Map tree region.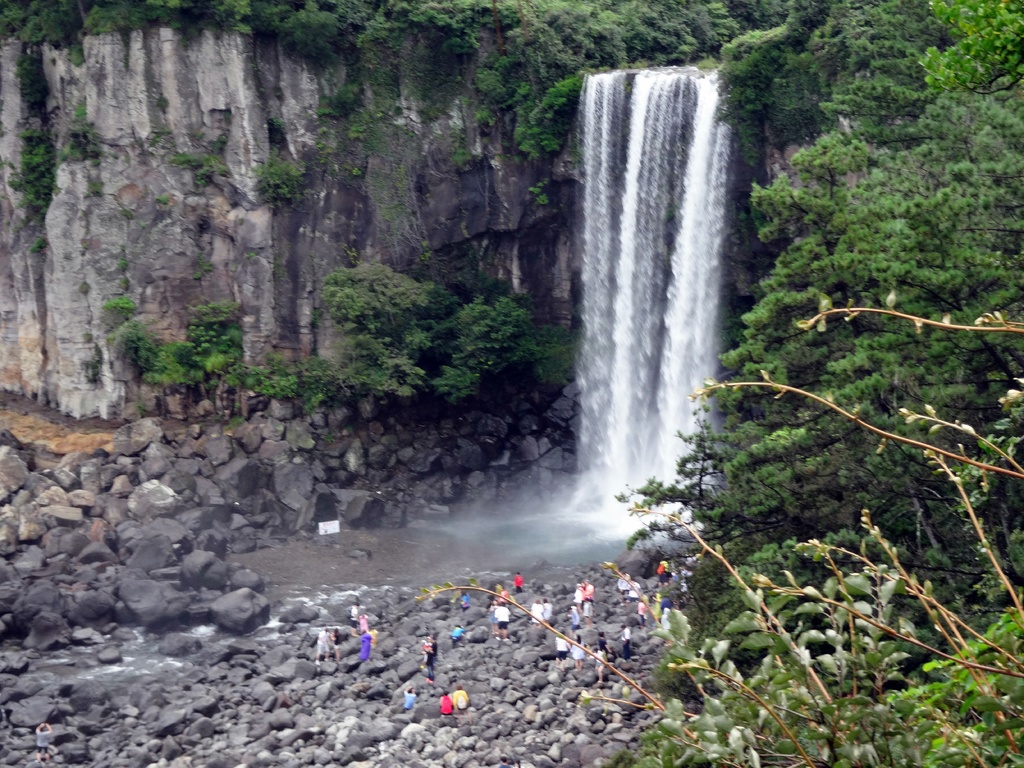
Mapped to {"x1": 419, "y1": 292, "x2": 568, "y2": 412}.
